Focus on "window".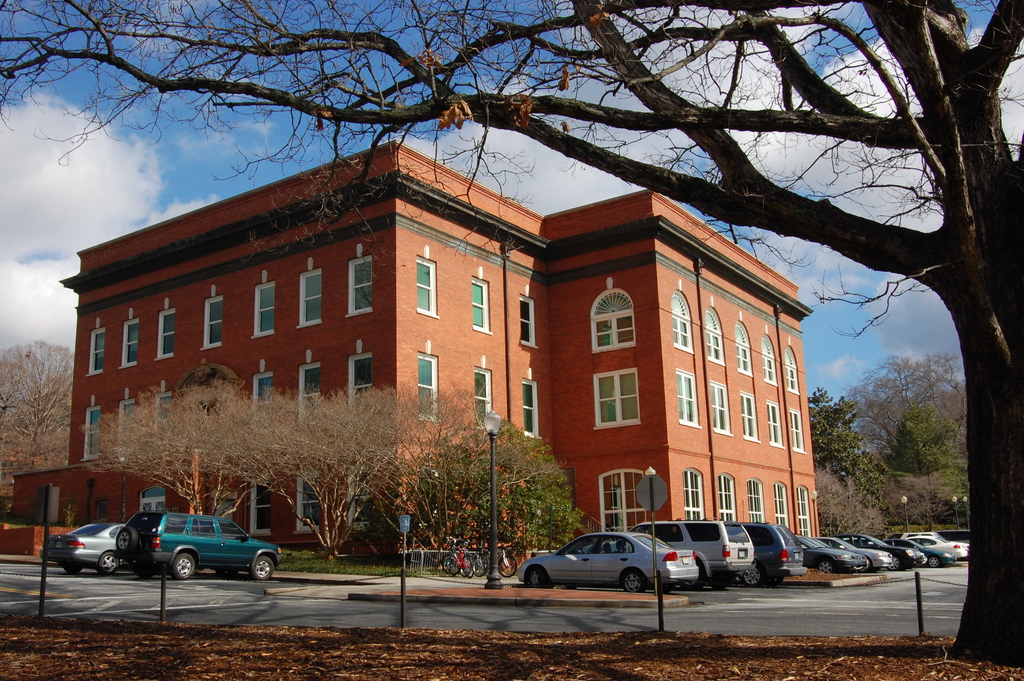
Focused at bbox=(593, 289, 635, 353).
